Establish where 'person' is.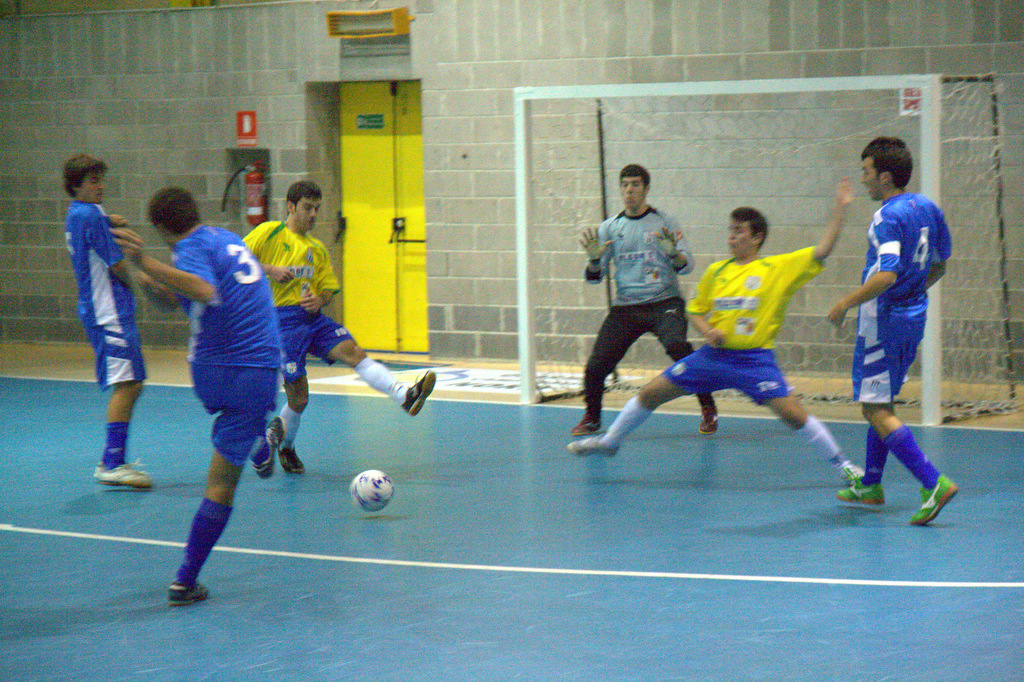
Established at detection(115, 182, 288, 603).
